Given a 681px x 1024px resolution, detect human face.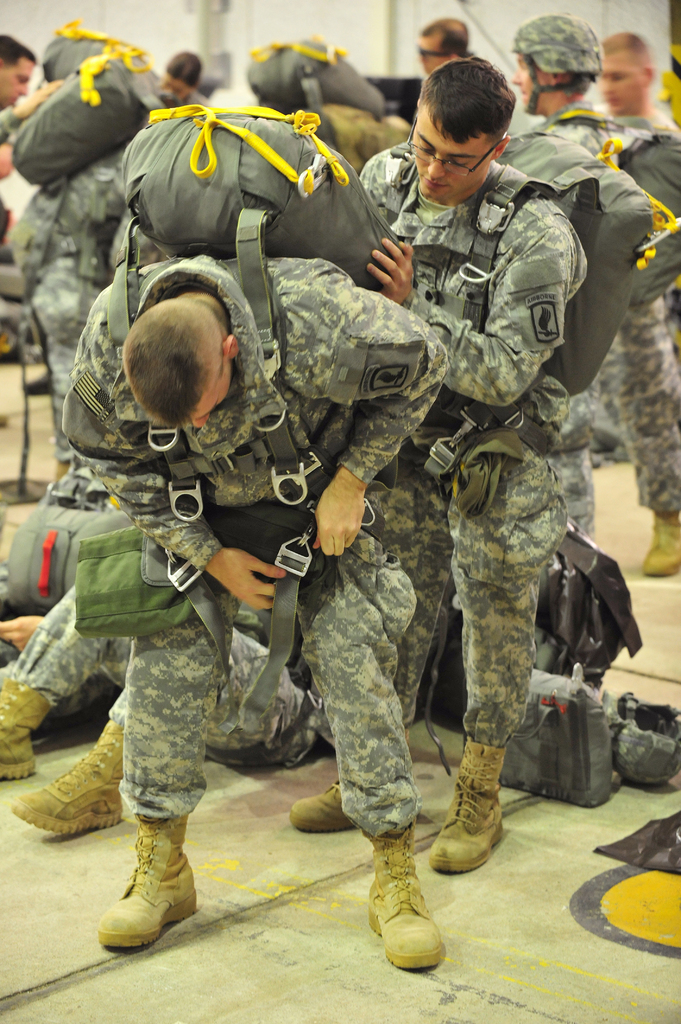
(left=163, top=74, right=193, bottom=104).
